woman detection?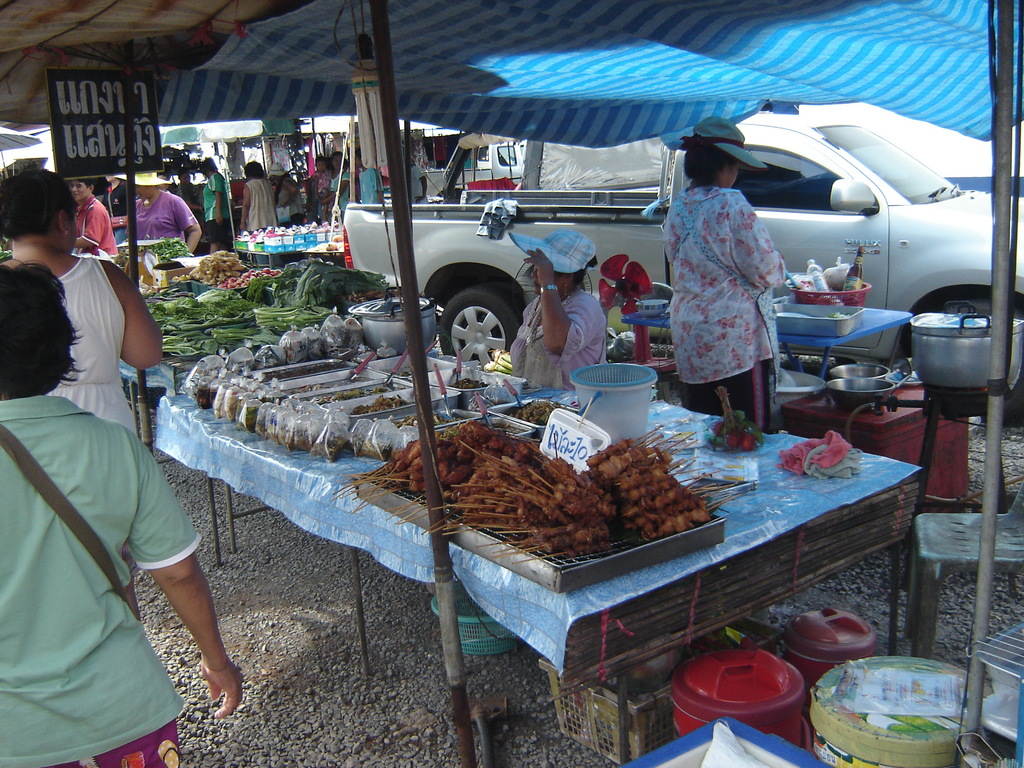
bbox(671, 131, 801, 440)
